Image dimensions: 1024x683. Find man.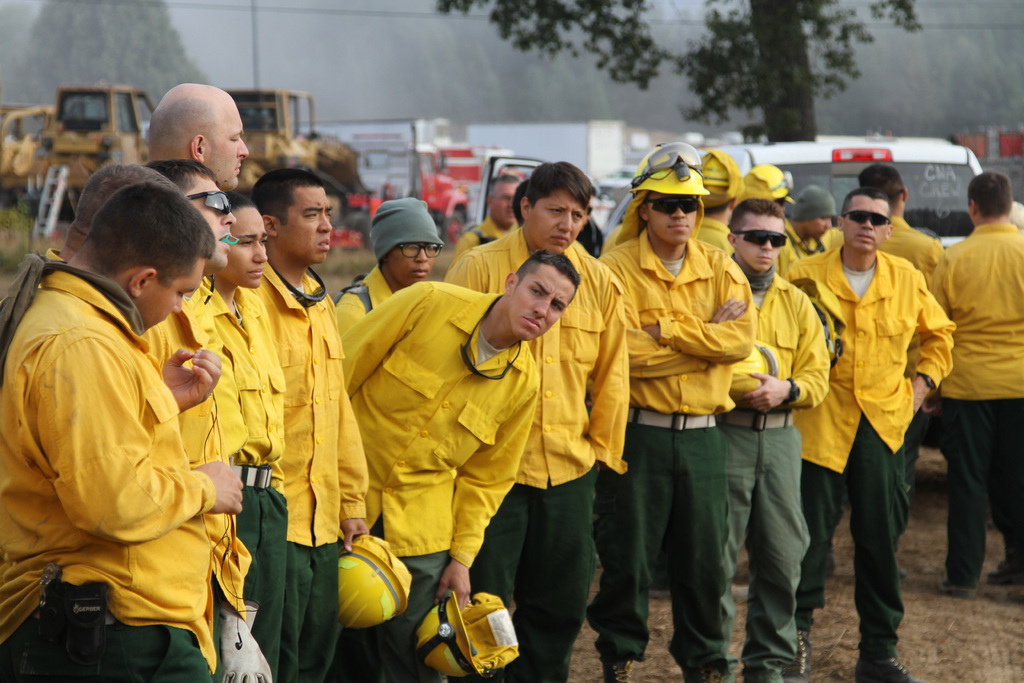
l=0, t=186, r=238, b=682.
